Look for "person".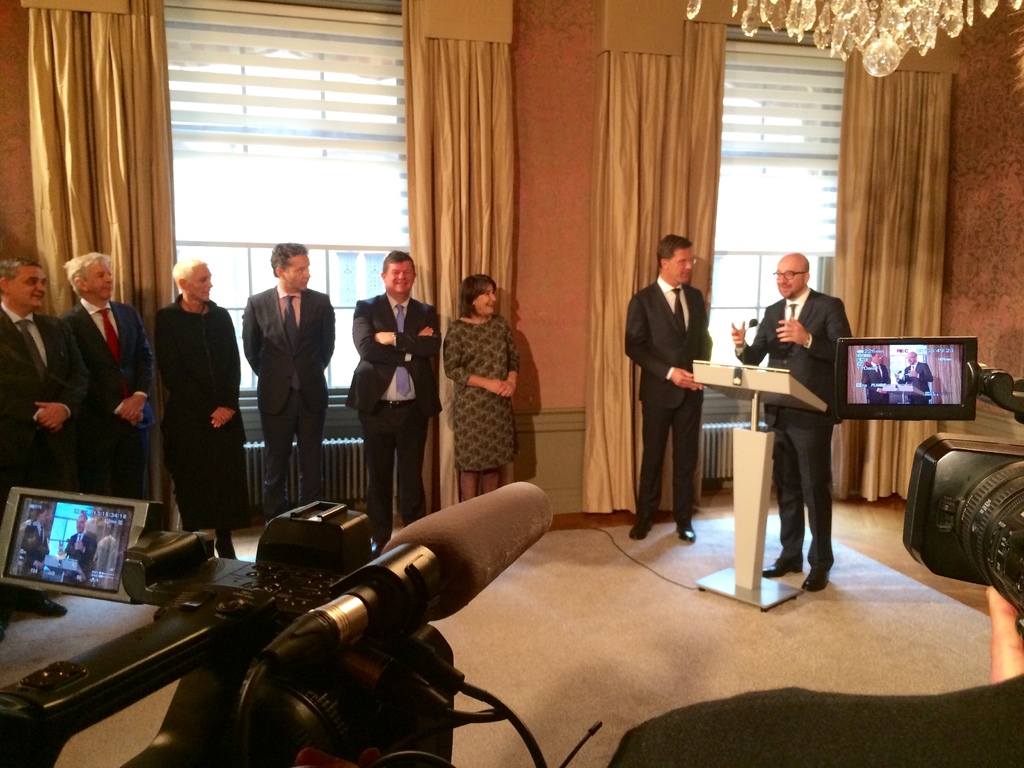
Found: <region>440, 271, 522, 503</region>.
